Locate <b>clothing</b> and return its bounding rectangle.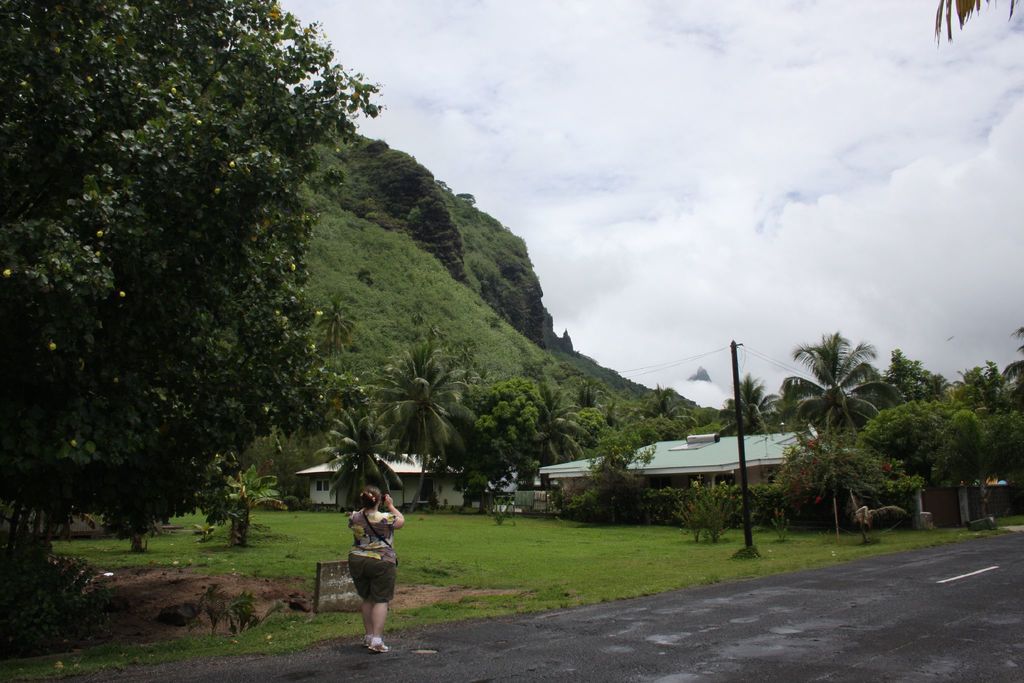
select_region(349, 509, 399, 603).
